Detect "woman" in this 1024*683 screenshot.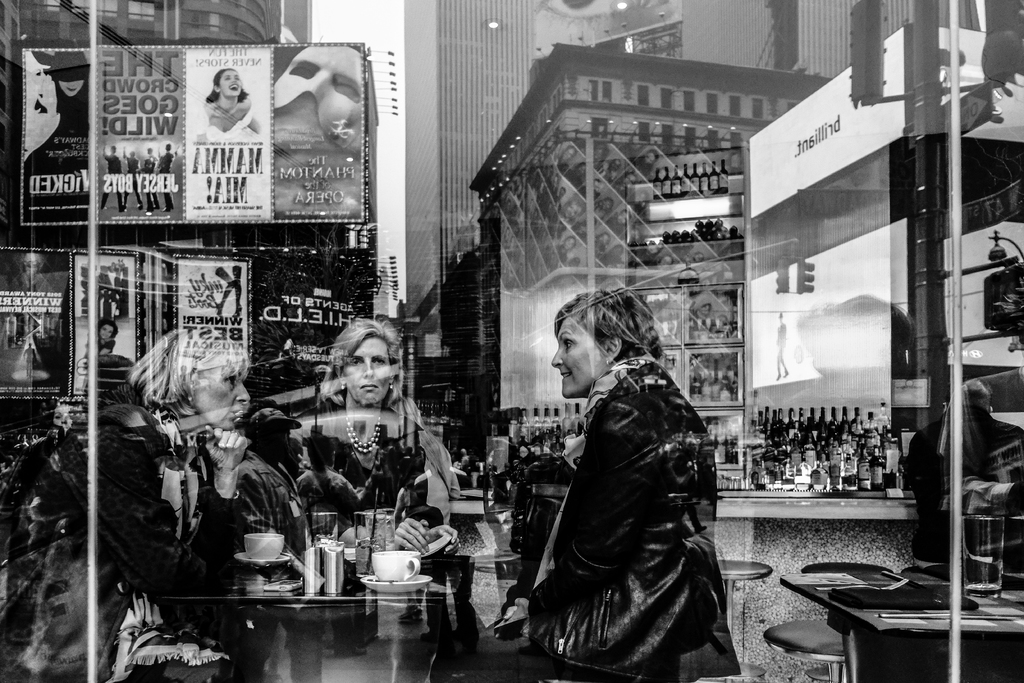
Detection: 30,308,307,682.
